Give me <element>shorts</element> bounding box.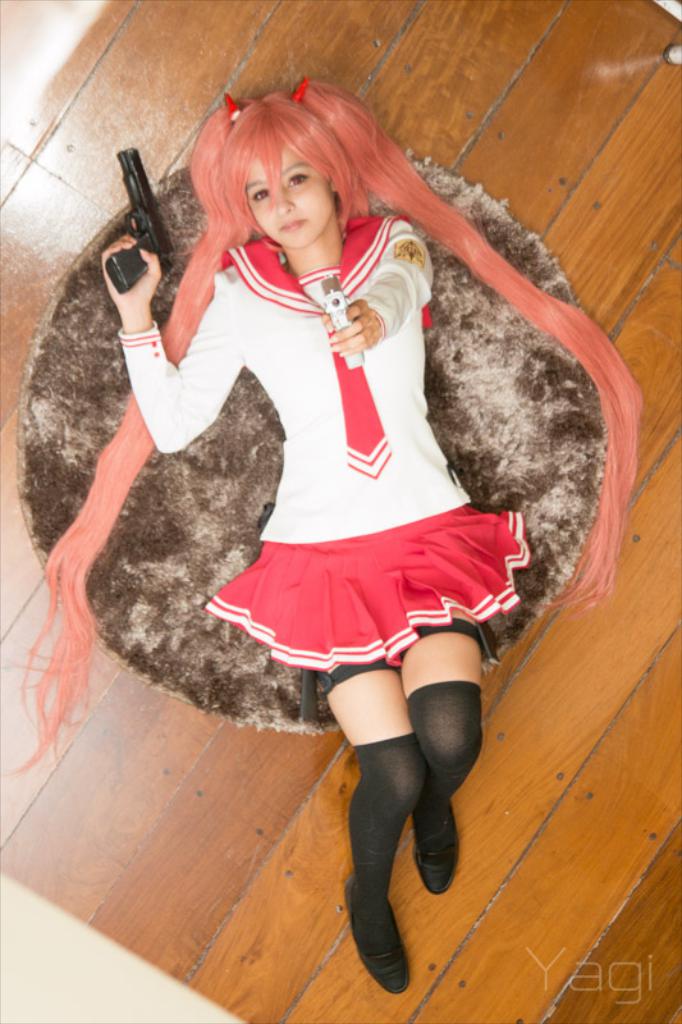
<region>308, 617, 494, 698</region>.
